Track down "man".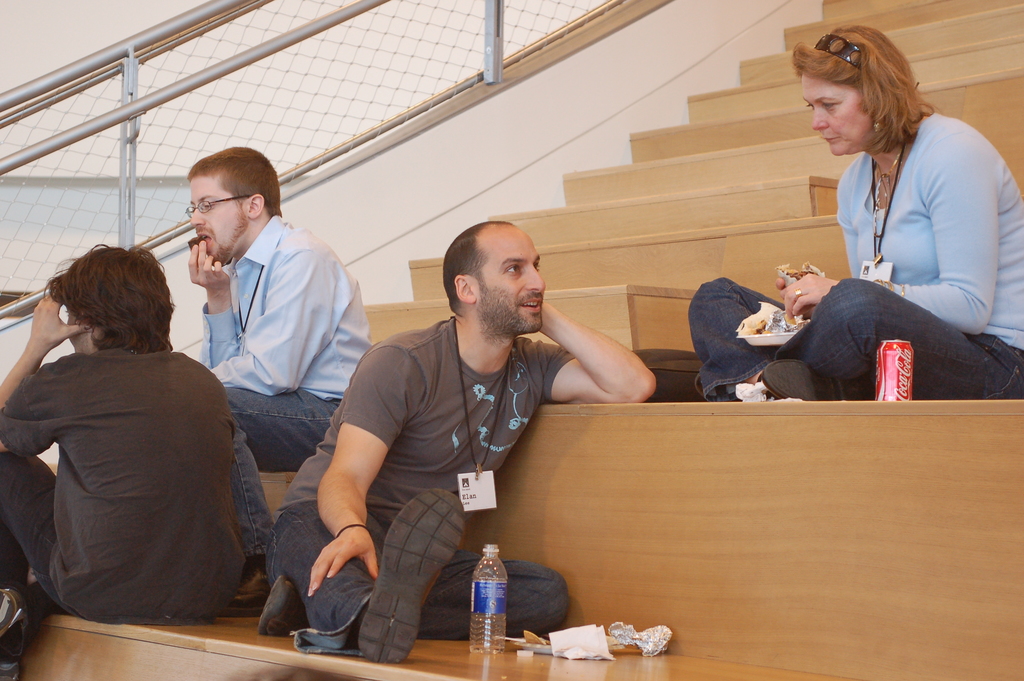
Tracked to 0 239 244 680.
